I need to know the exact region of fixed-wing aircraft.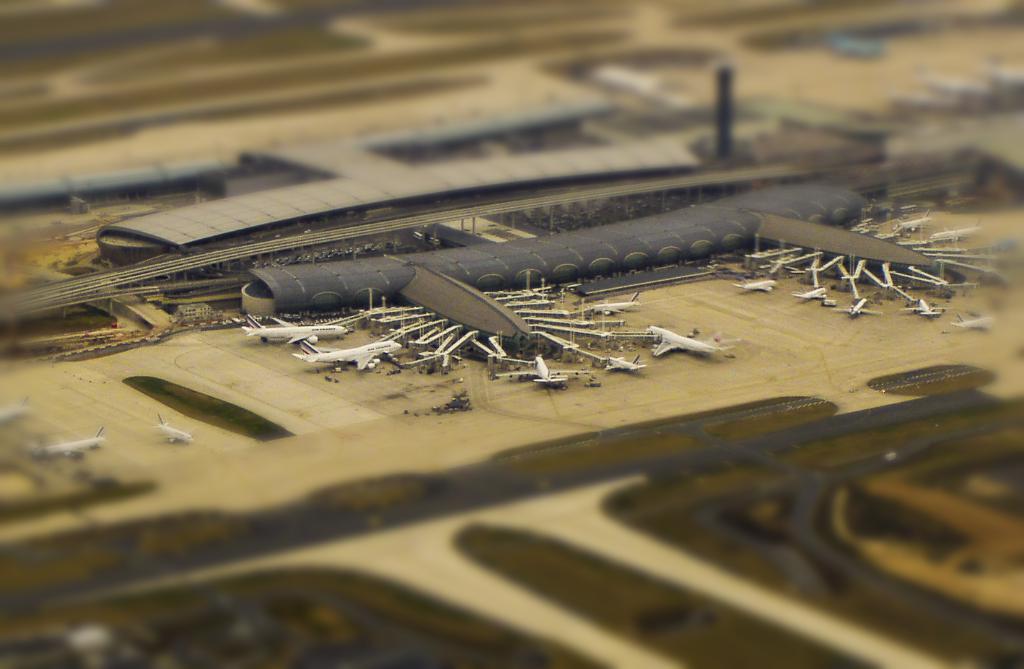
Region: {"left": 955, "top": 312, "right": 1002, "bottom": 331}.
